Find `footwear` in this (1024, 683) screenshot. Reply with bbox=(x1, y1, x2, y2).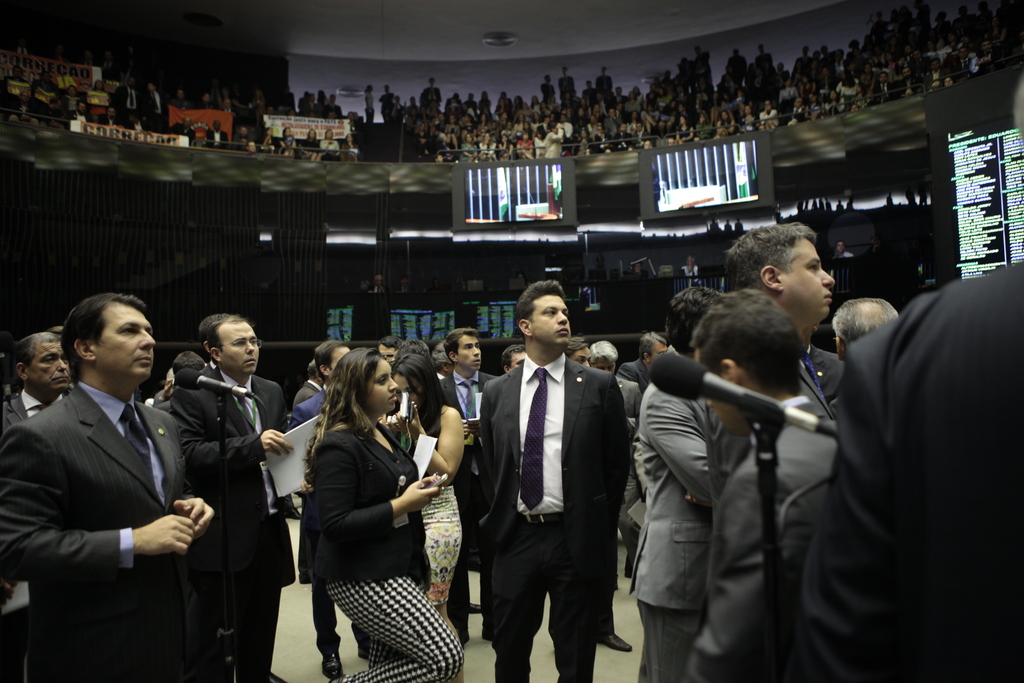
bbox=(355, 641, 372, 660).
